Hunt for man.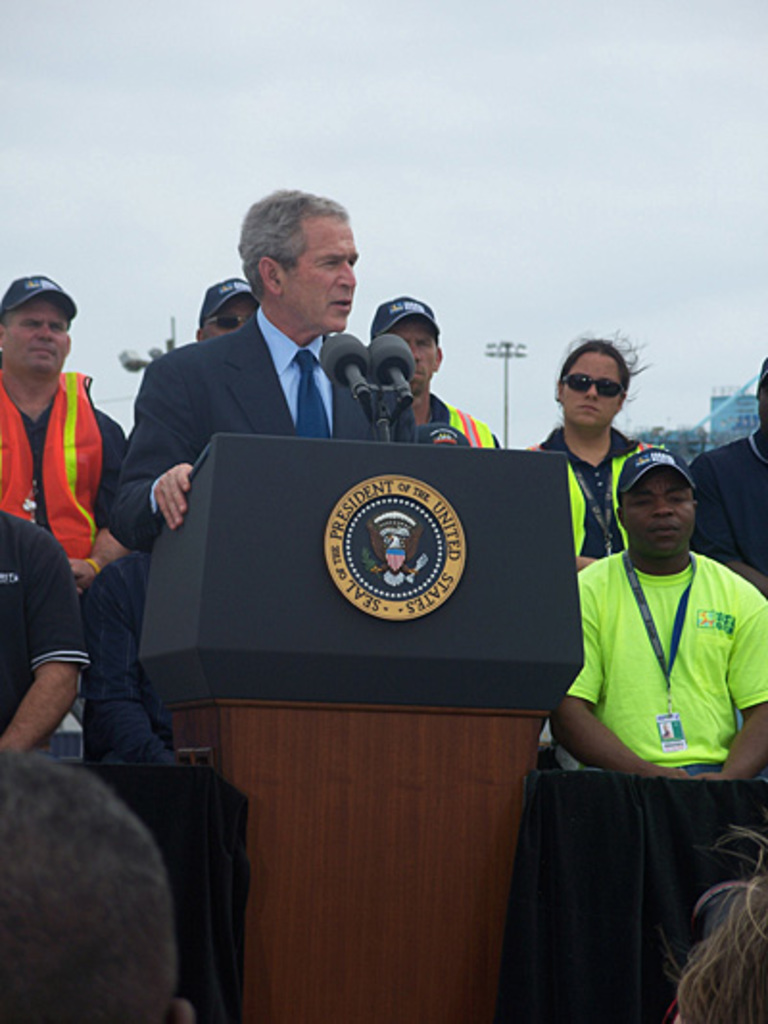
Hunted down at rect(198, 279, 259, 340).
